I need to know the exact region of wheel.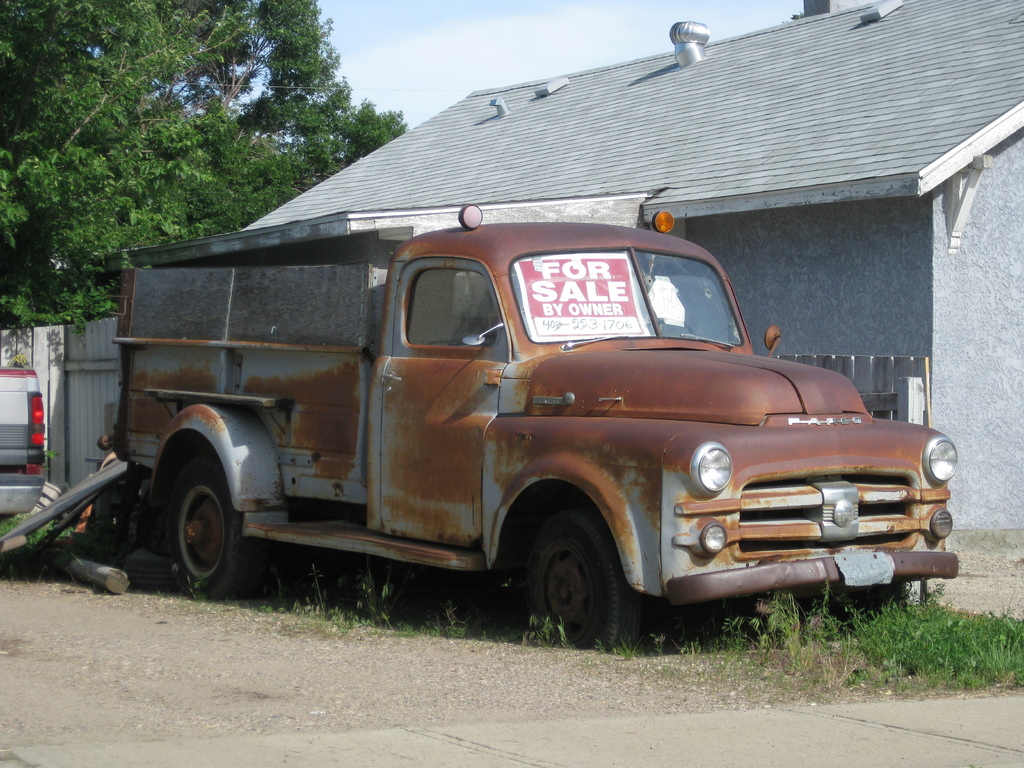
Region: <region>512, 521, 644, 643</region>.
